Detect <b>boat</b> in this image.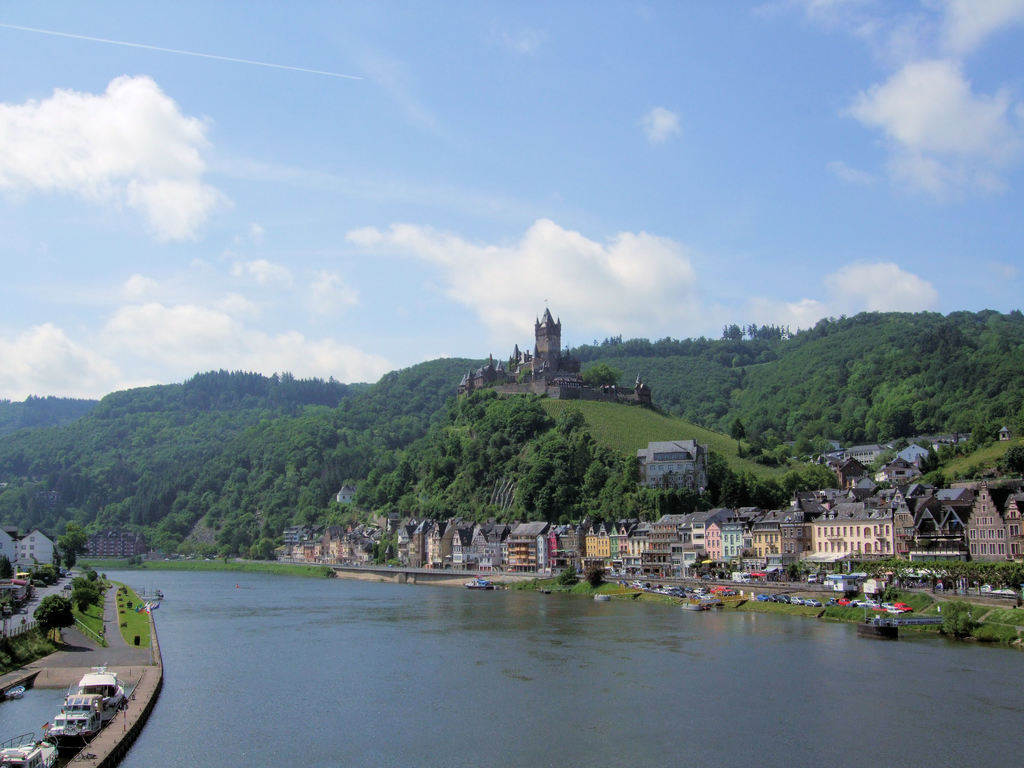
Detection: bbox=[80, 669, 128, 708].
